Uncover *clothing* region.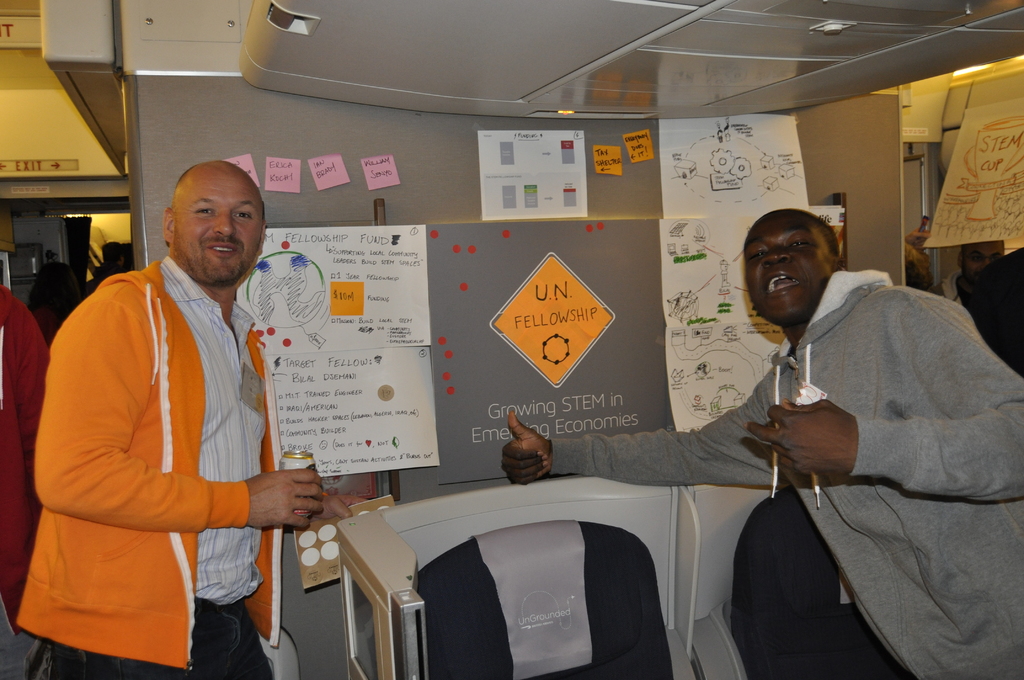
Uncovered: left=15, top=253, right=286, bottom=679.
